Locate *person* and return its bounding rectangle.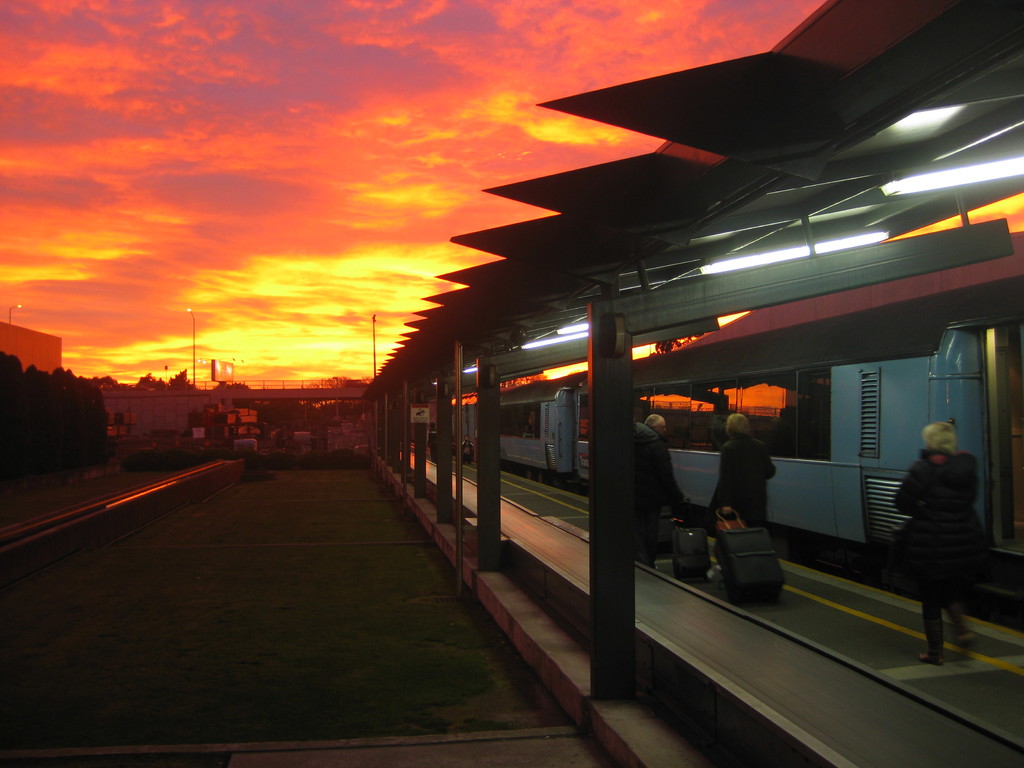
left=893, top=407, right=998, bottom=664.
